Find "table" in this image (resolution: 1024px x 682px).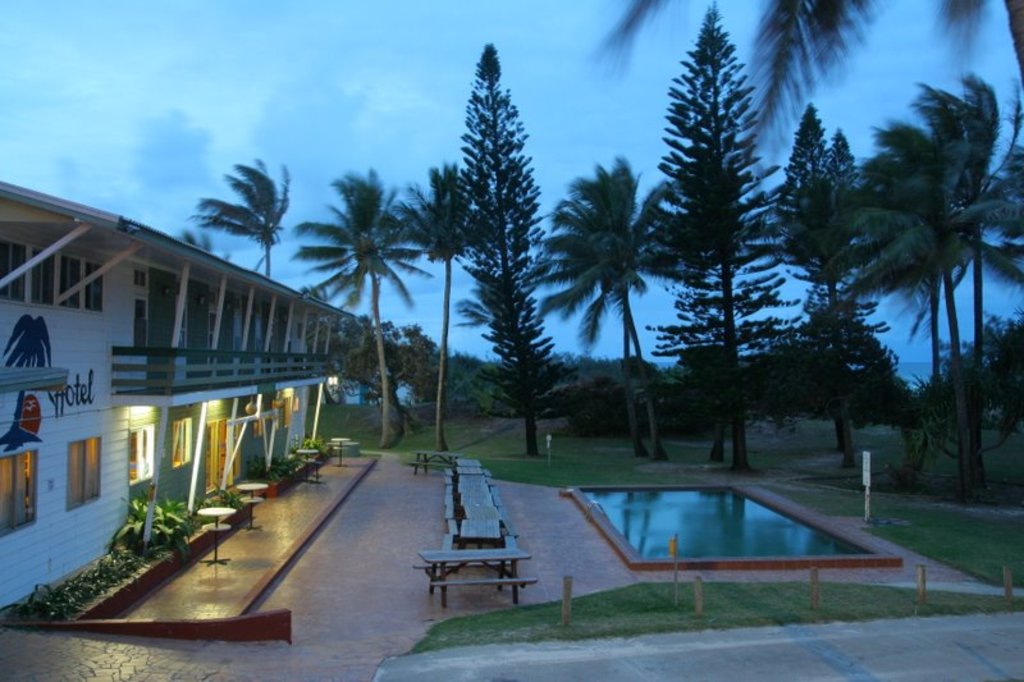
crop(412, 534, 534, 595).
